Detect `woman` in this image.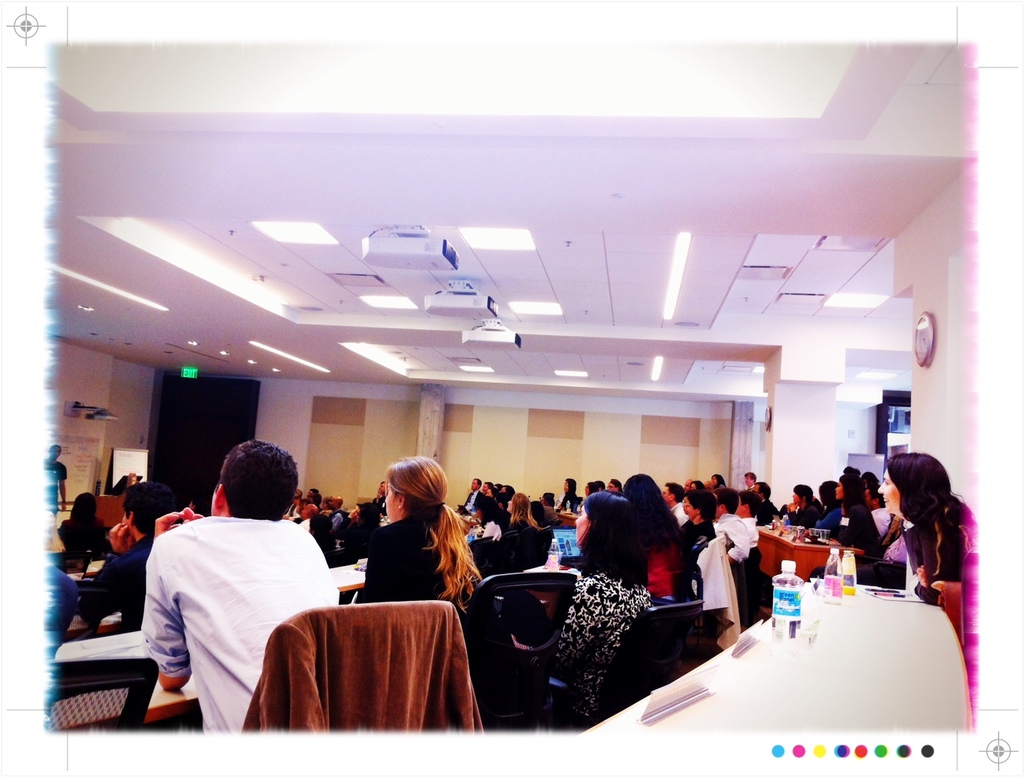
Detection: (674, 490, 717, 564).
